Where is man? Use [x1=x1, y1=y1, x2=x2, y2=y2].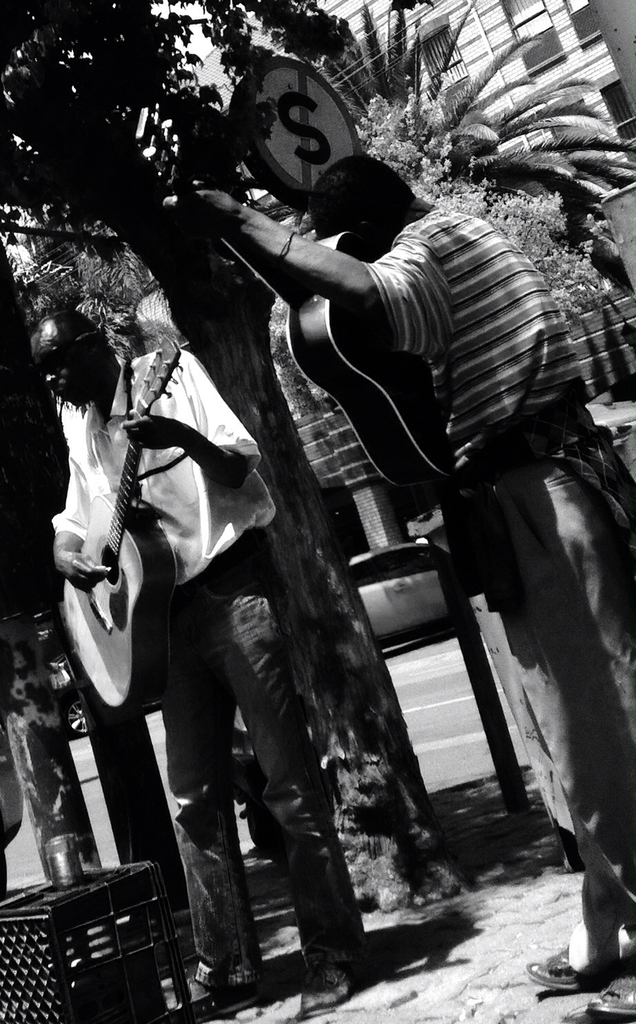
[x1=145, y1=153, x2=635, y2=1023].
